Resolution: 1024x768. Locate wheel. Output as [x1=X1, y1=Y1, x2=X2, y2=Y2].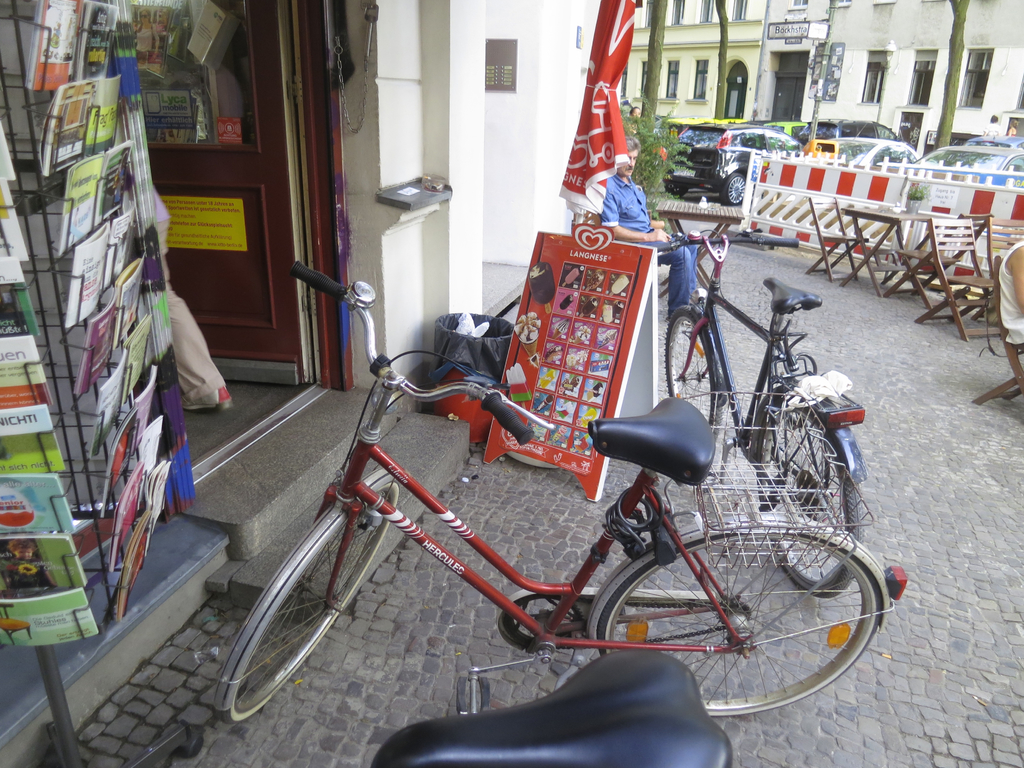
[x1=596, y1=531, x2=883, y2=716].
